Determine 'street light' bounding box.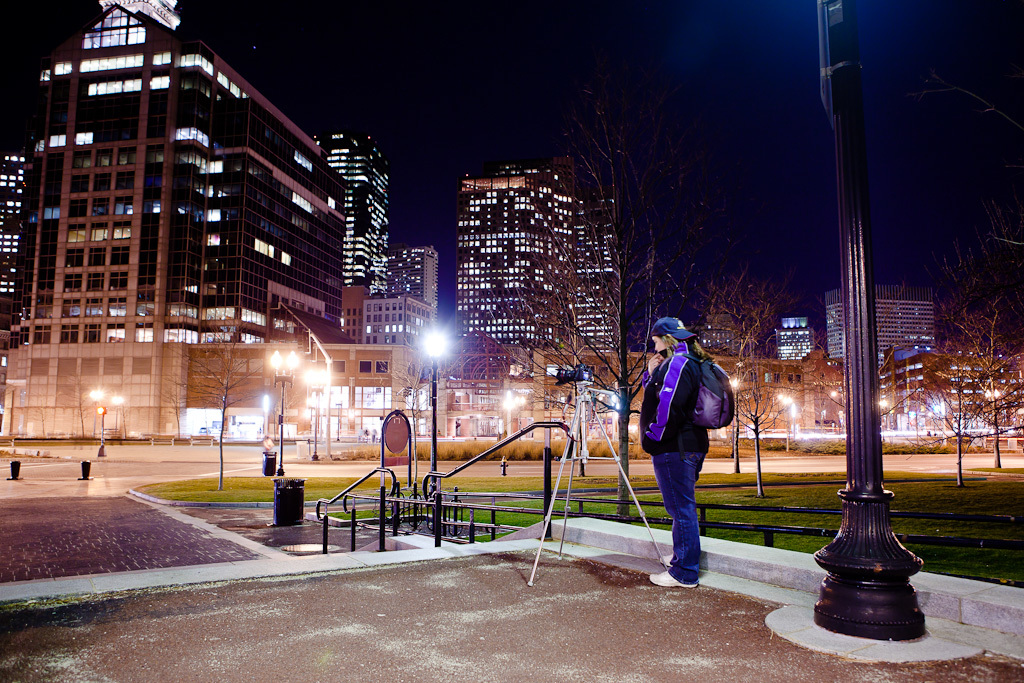
Determined: (879, 397, 892, 421).
